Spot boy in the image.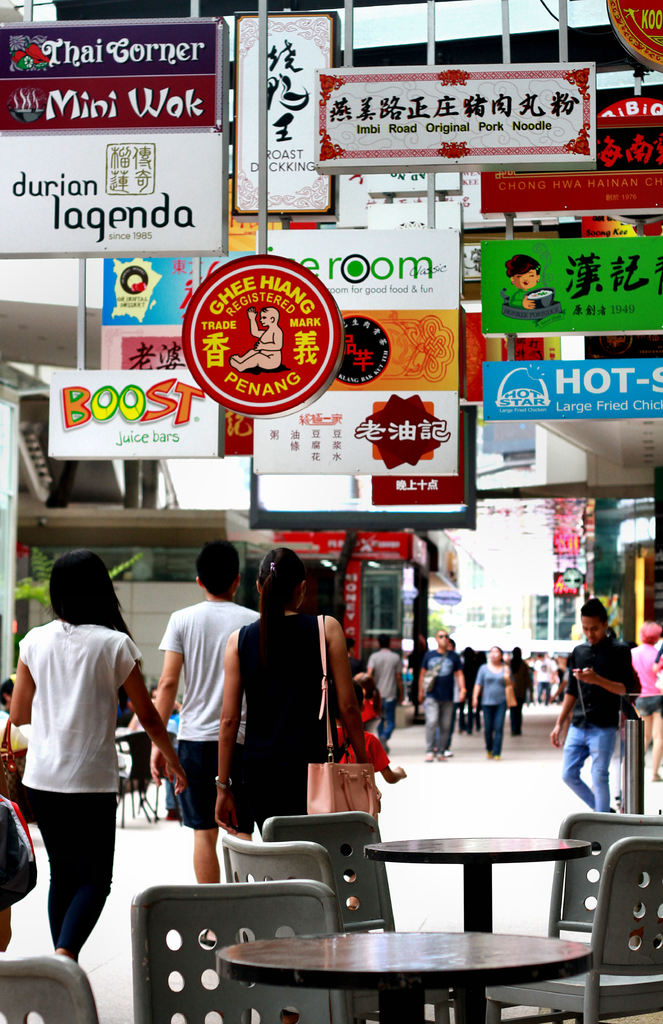
boy found at x1=364 y1=636 x2=409 y2=741.
